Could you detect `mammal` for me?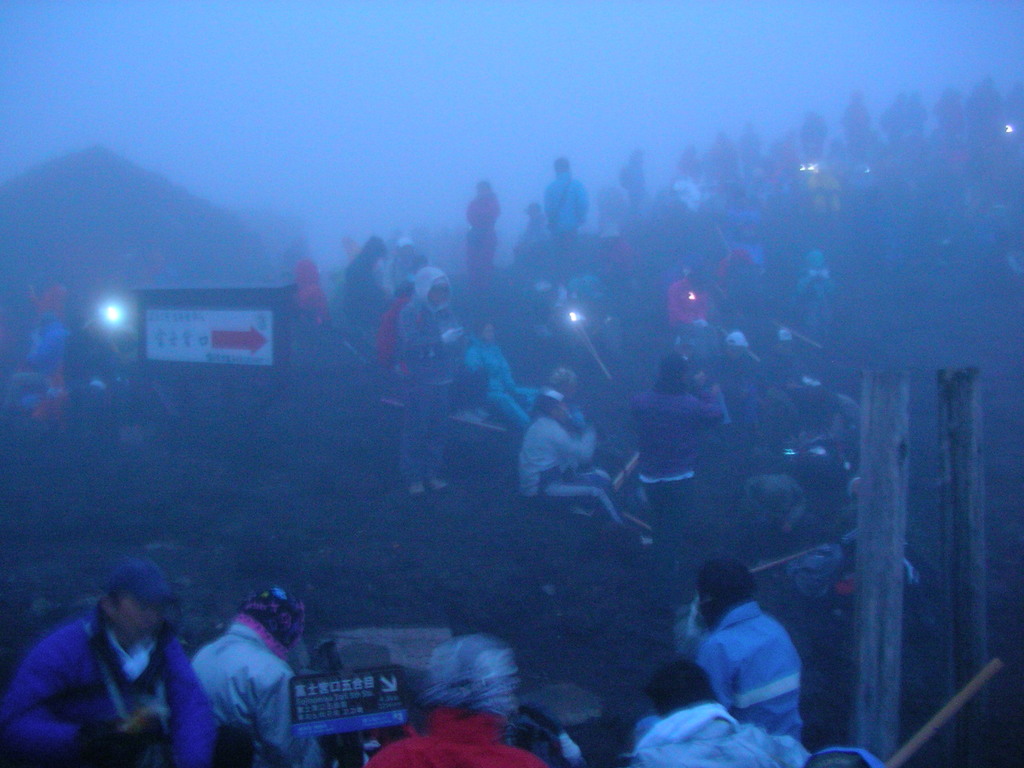
Detection result: left=396, top=261, right=468, bottom=493.
